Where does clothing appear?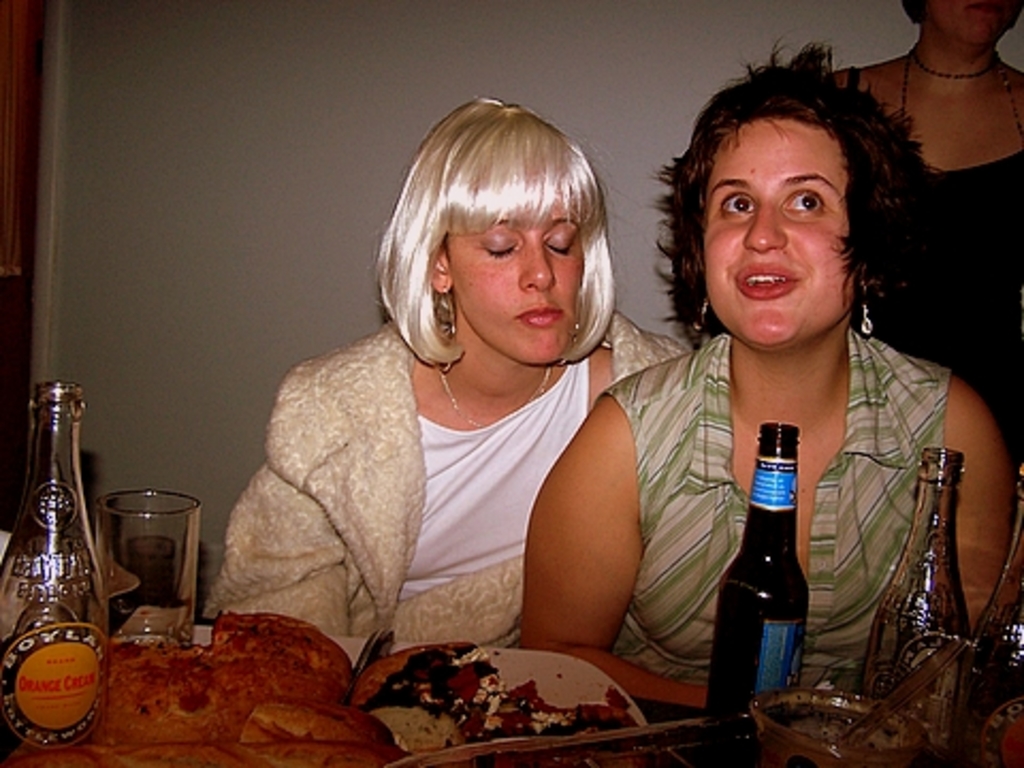
Appears at [x1=843, y1=64, x2=1022, y2=471].
